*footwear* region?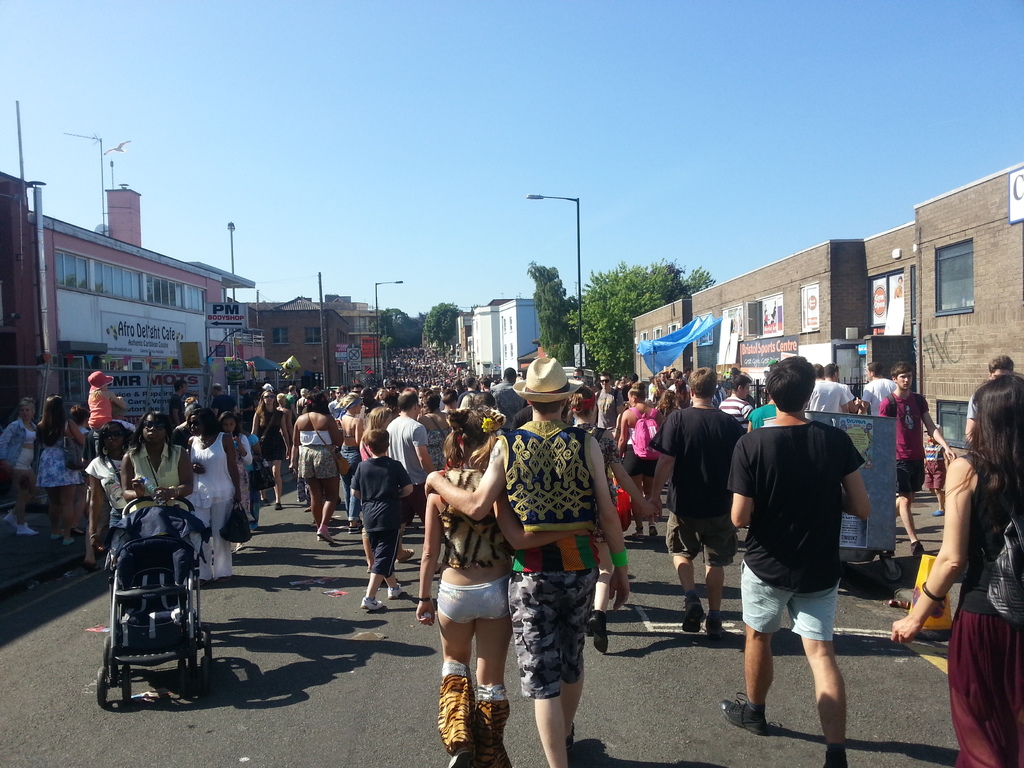
rect(387, 582, 404, 599)
